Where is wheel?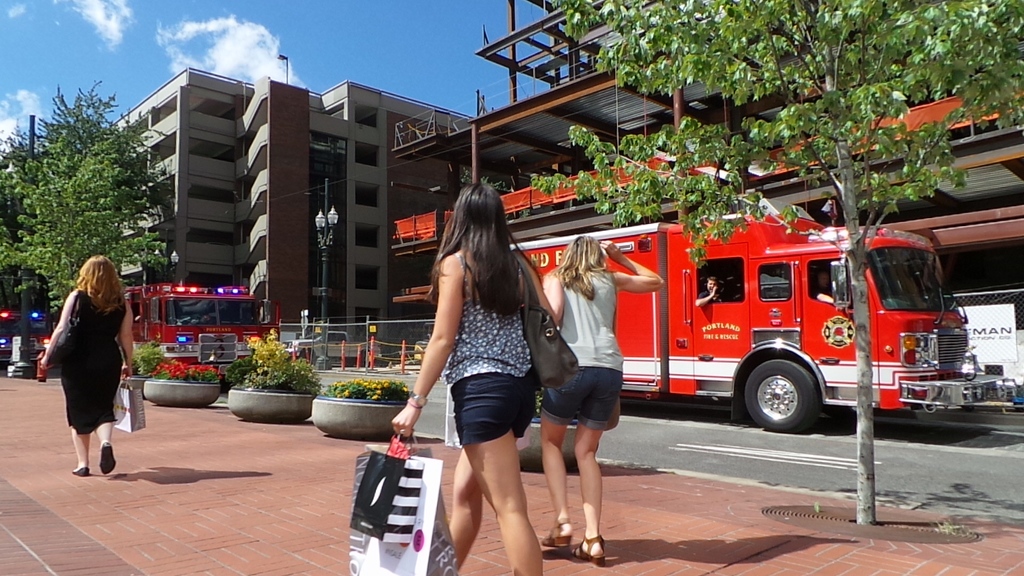
[739, 355, 825, 440].
